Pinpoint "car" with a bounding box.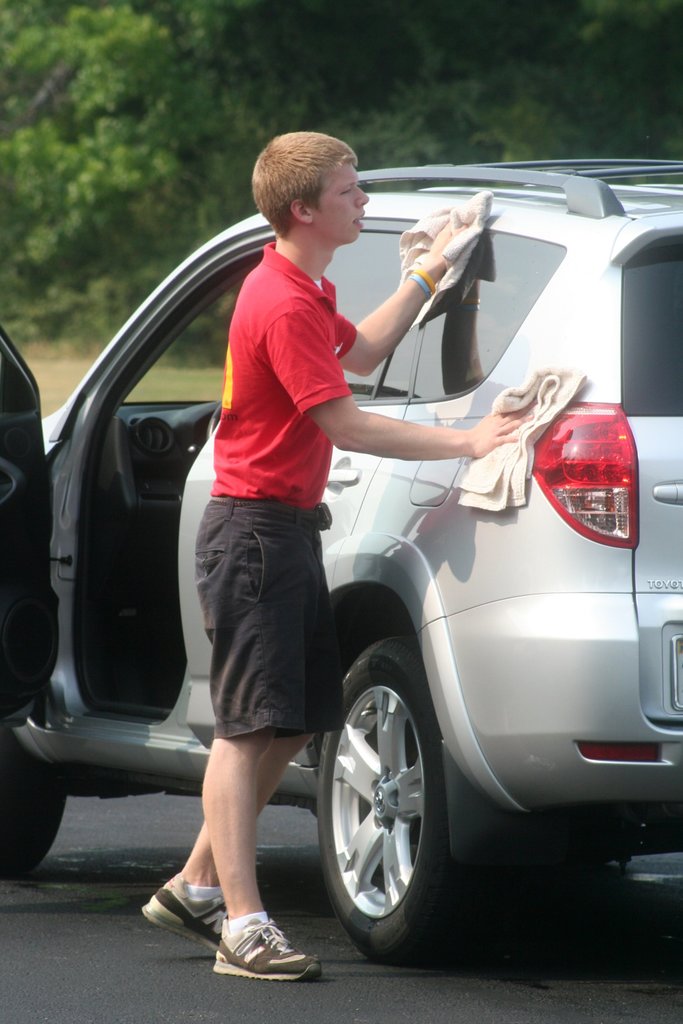
(left=37, top=170, right=657, bottom=943).
